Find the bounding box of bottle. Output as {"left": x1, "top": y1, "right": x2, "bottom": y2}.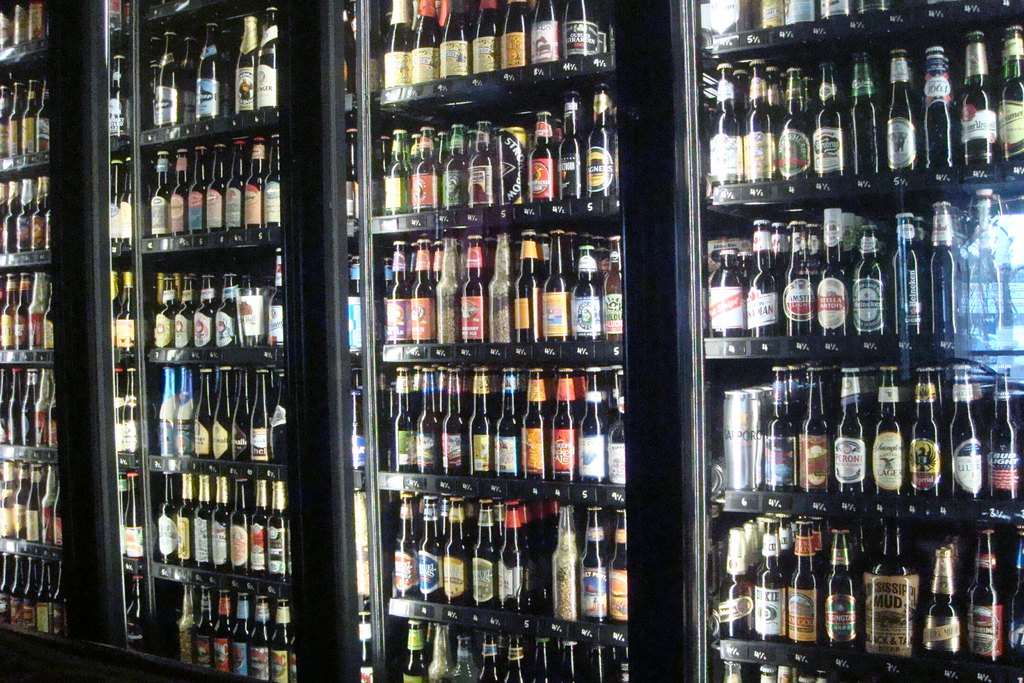
{"left": 851, "top": 225, "right": 886, "bottom": 339}.
